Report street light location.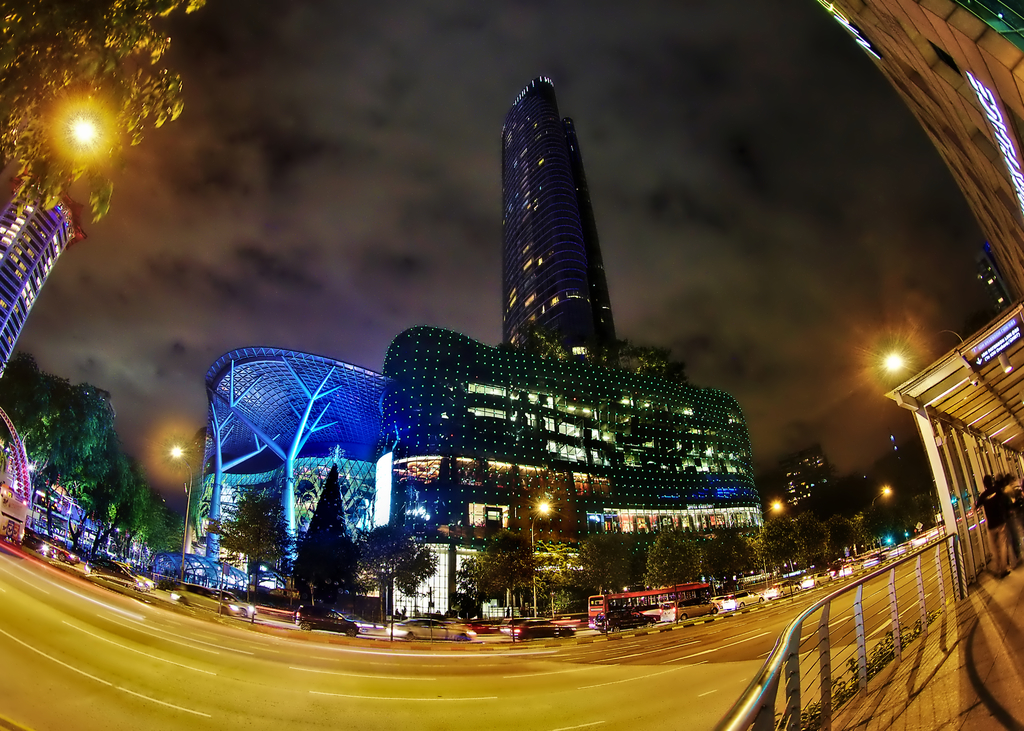
Report: crop(878, 336, 963, 367).
